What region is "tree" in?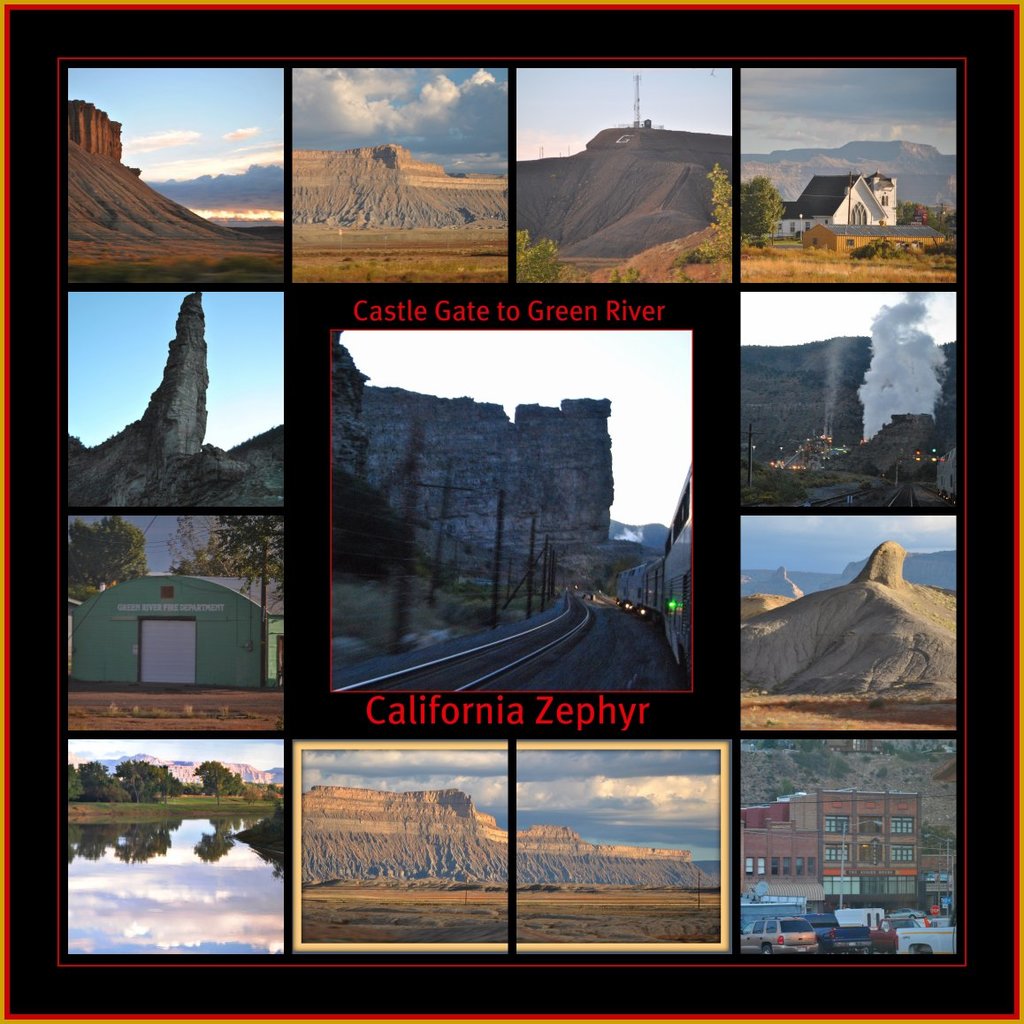
{"x1": 174, "y1": 512, "x2": 290, "y2": 616}.
